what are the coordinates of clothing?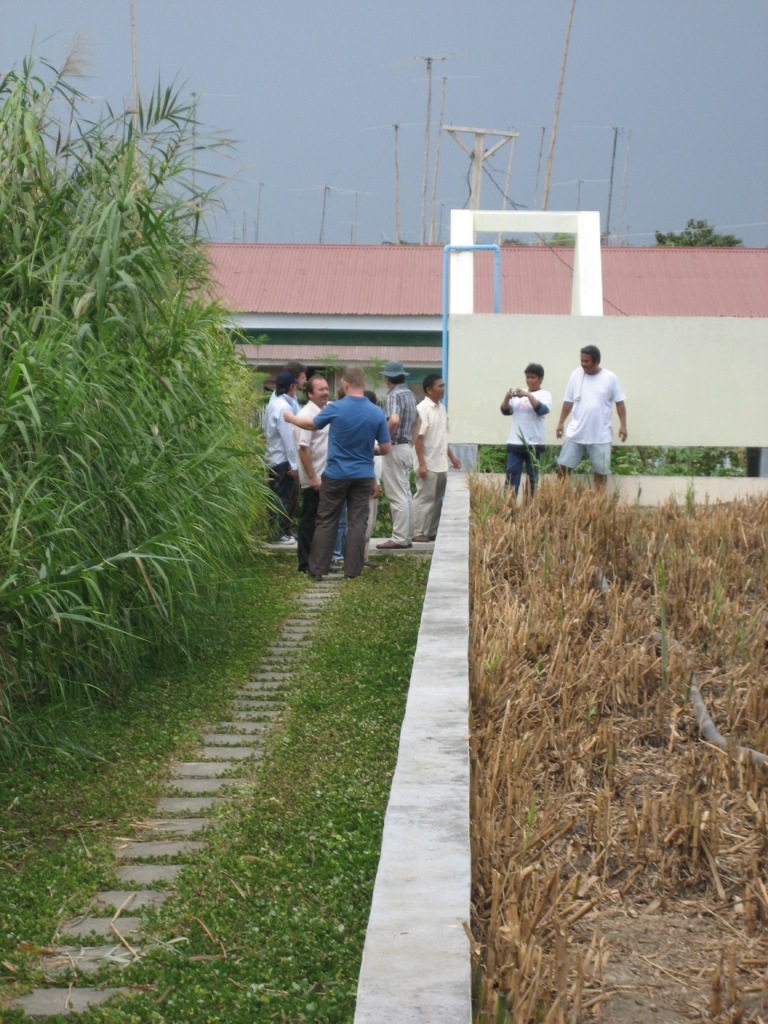
(400,388,452,516).
